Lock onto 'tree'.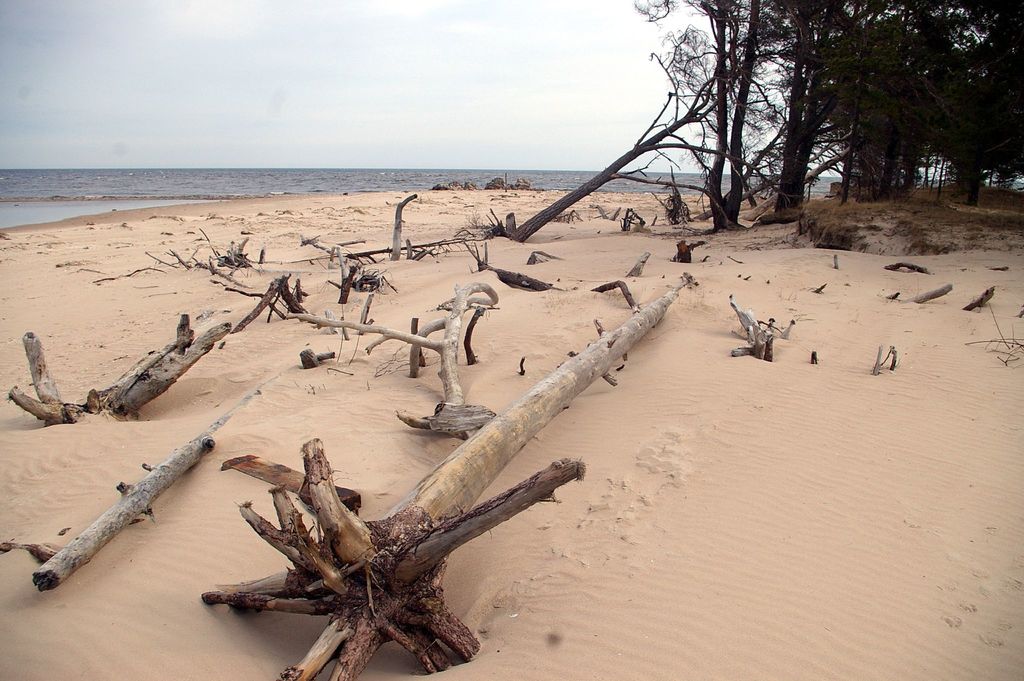
Locked: region(626, 0, 922, 217).
